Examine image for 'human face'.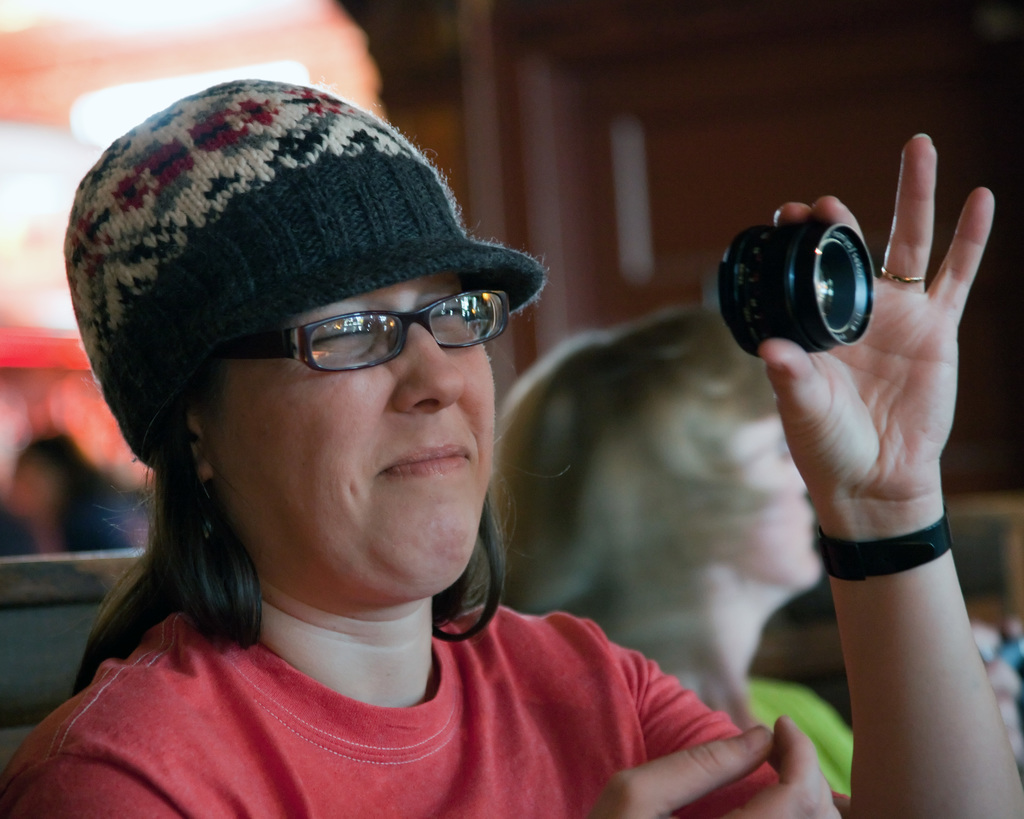
Examination result: 209,273,493,611.
